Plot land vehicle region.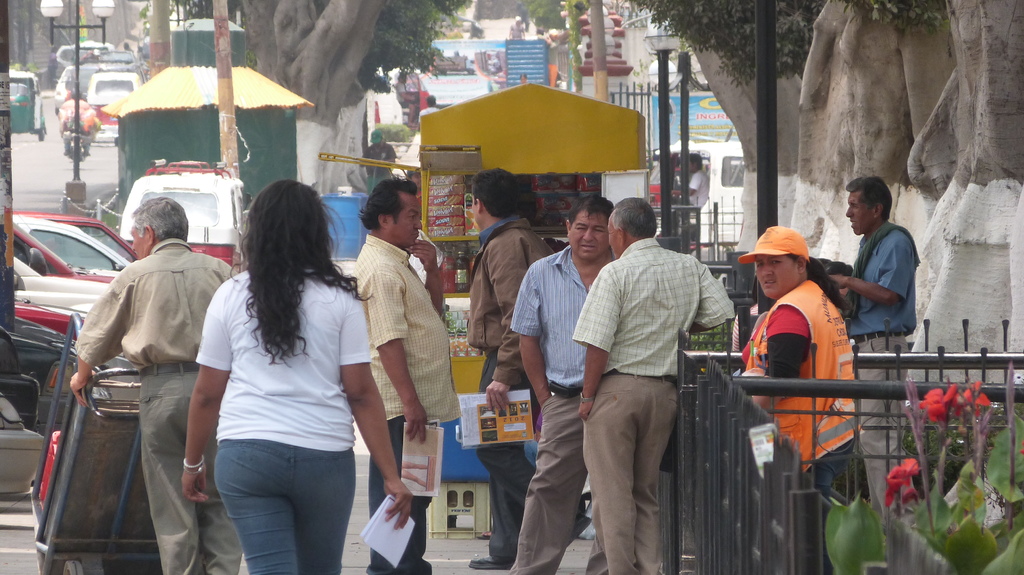
Plotted at box=[116, 146, 261, 253].
